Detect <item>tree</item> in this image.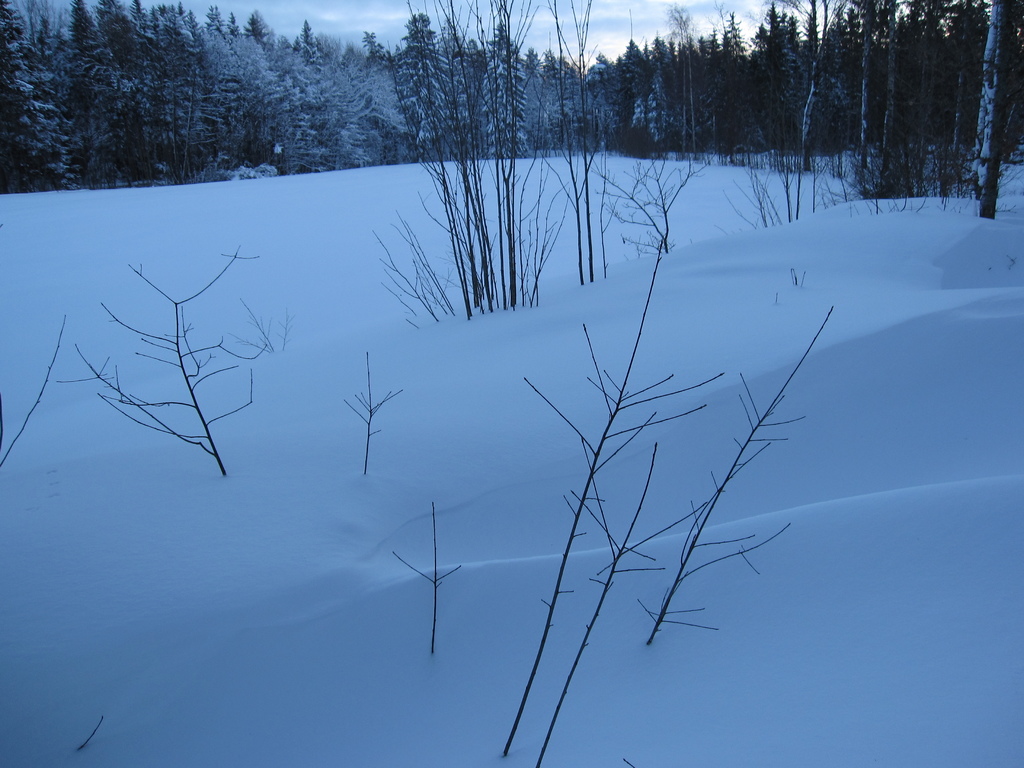
Detection: [left=805, top=5, right=858, bottom=154].
